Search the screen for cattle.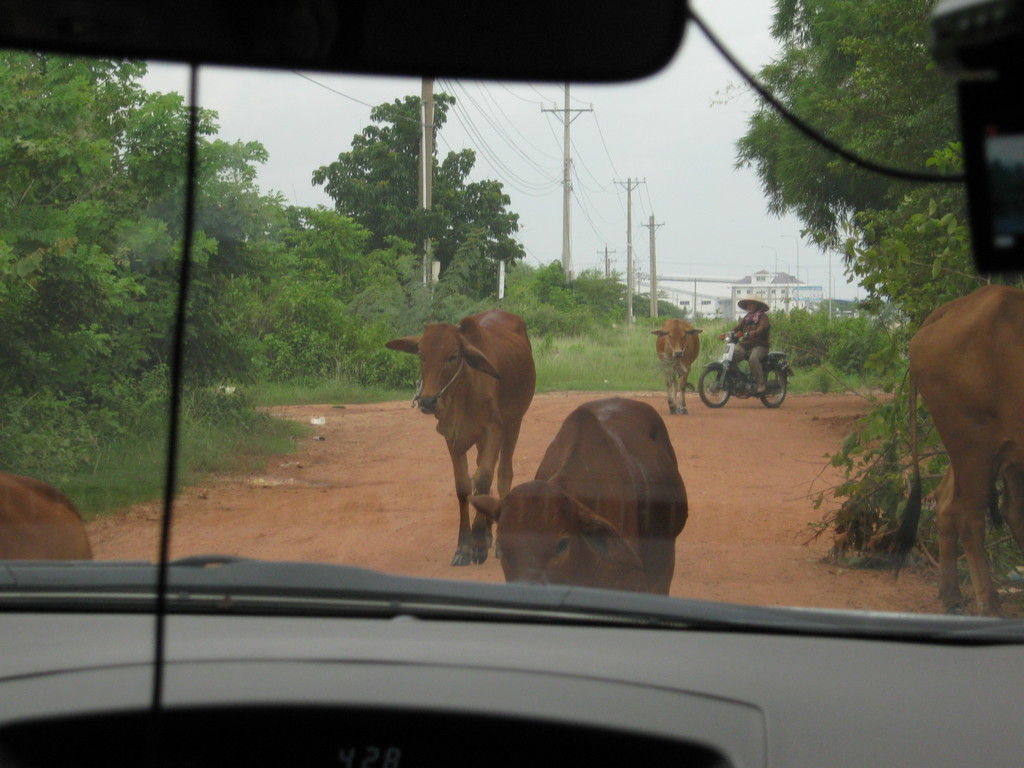
Found at l=646, t=315, r=700, b=419.
